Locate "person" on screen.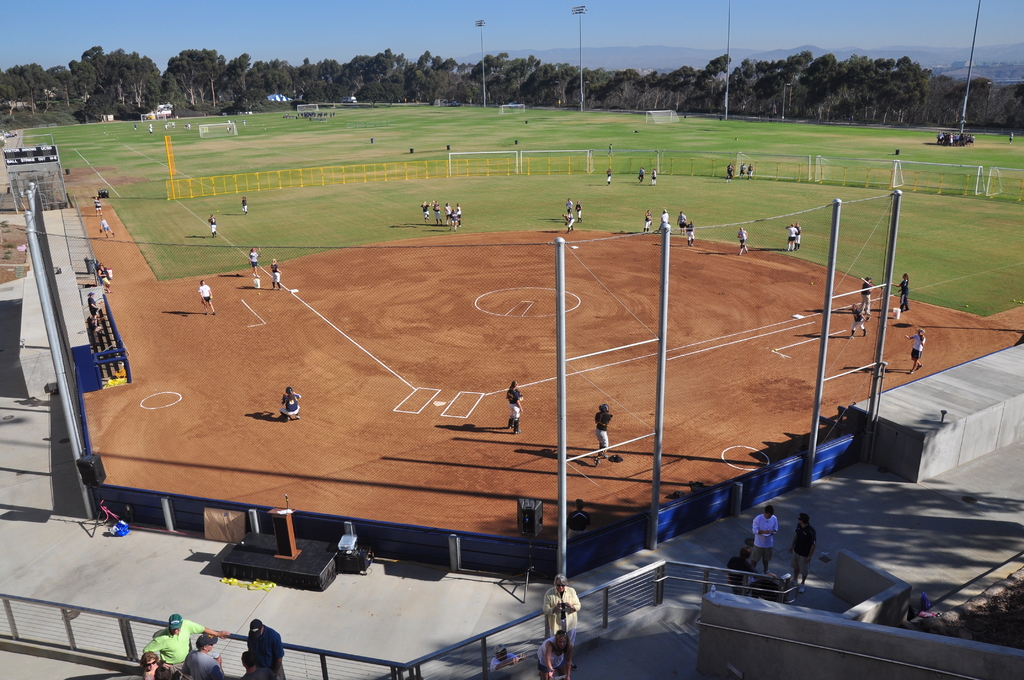
On screen at 175 630 223 679.
